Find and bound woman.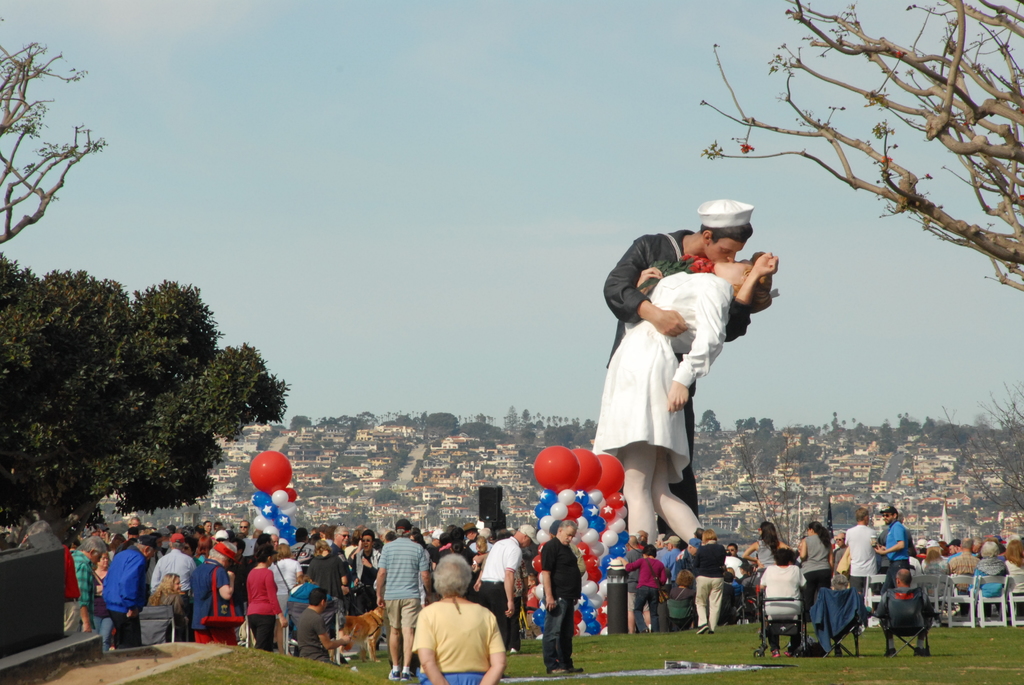
Bound: region(756, 543, 806, 654).
